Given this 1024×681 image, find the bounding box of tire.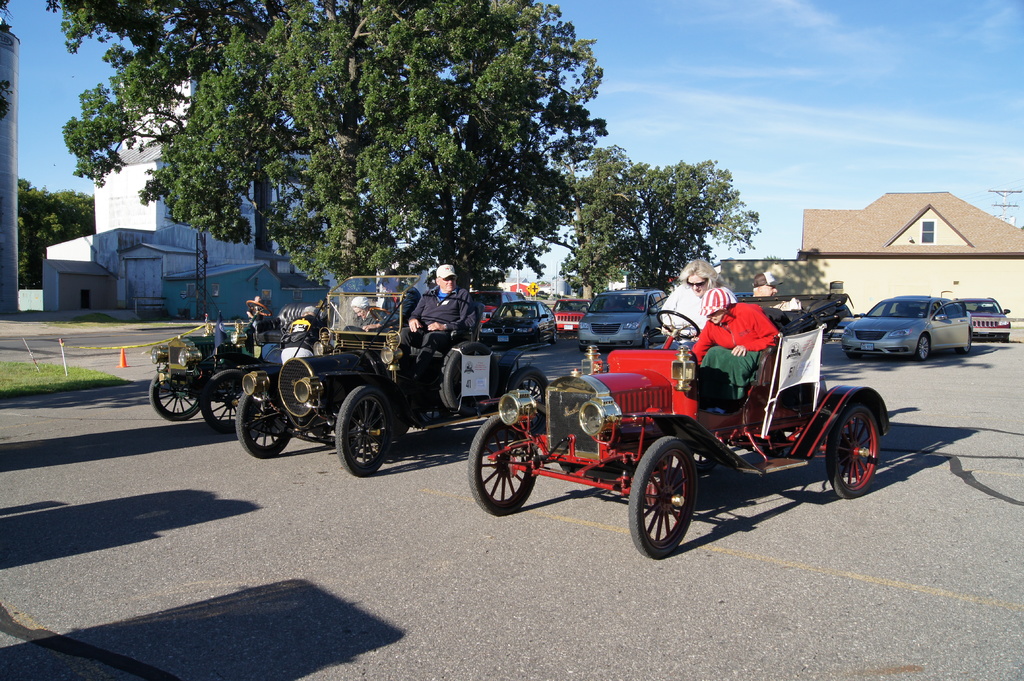
<bbox>628, 435, 698, 558</bbox>.
